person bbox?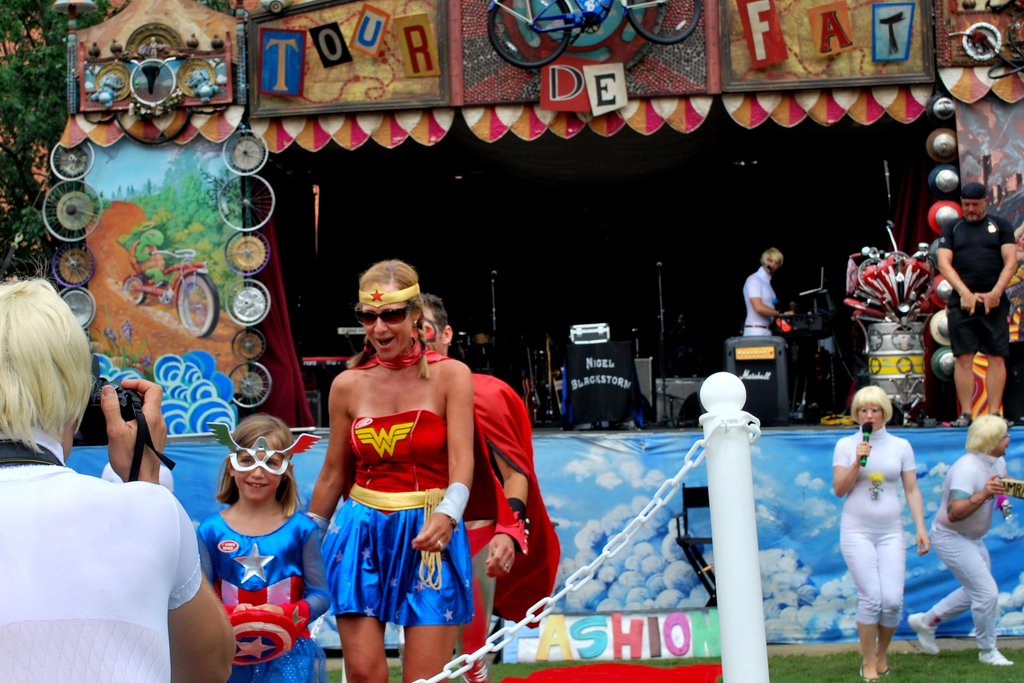
select_region(932, 184, 1018, 425)
